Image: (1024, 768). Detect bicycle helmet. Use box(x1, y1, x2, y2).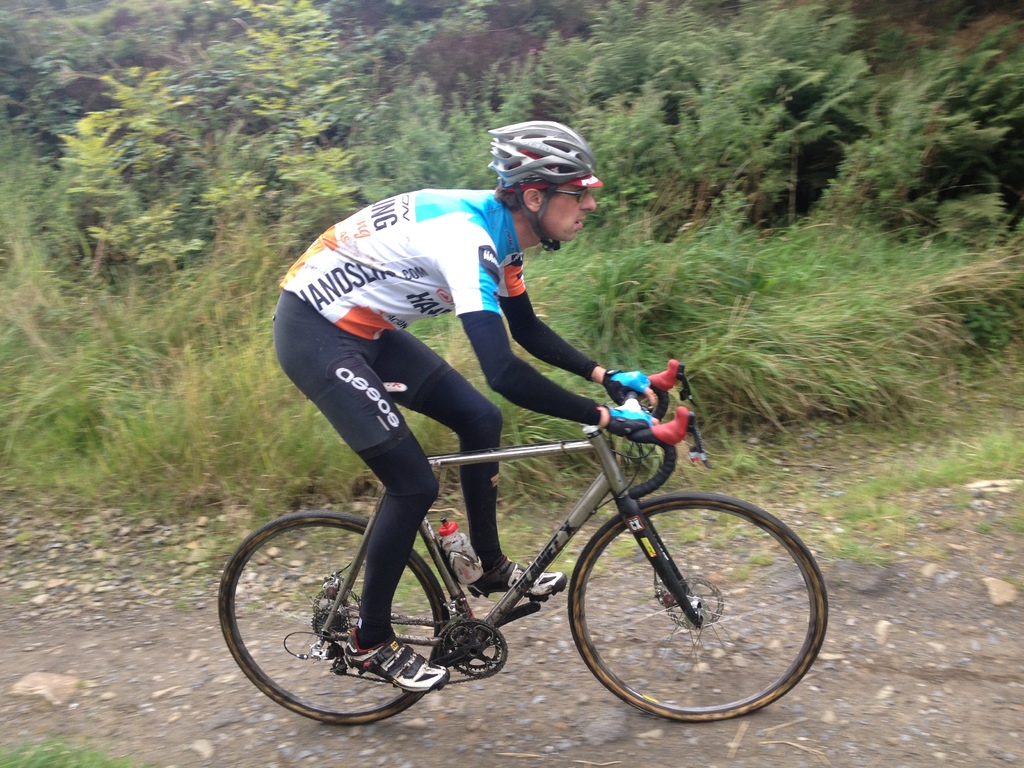
box(489, 116, 600, 252).
